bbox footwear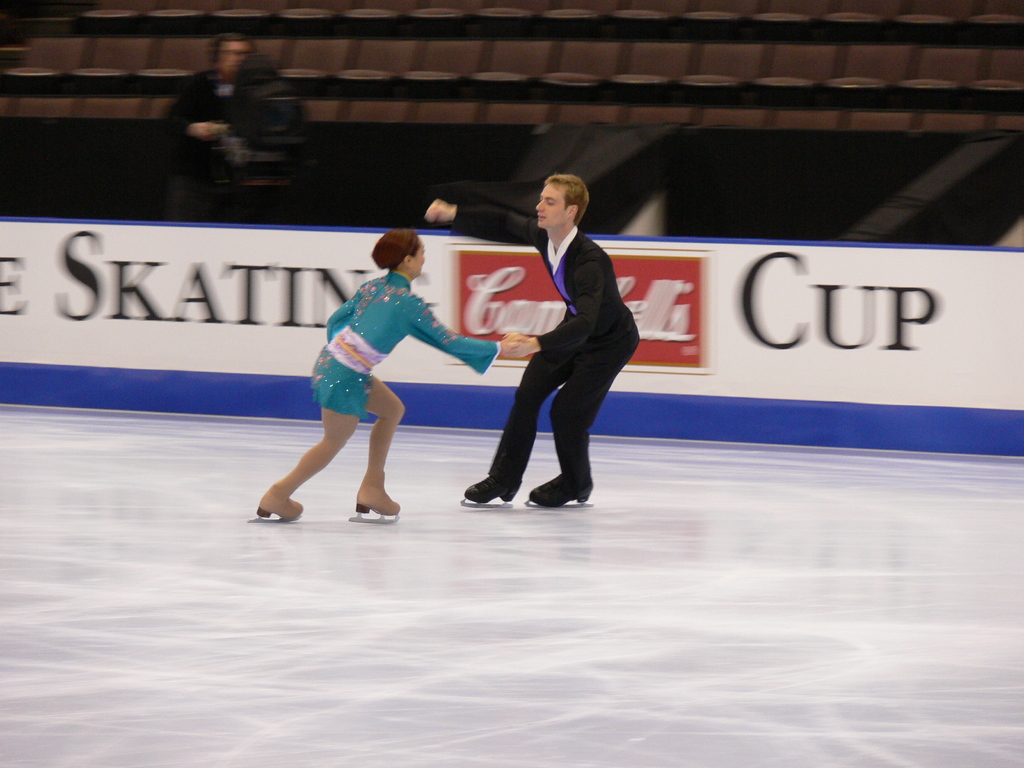
<region>347, 484, 394, 516</region>
